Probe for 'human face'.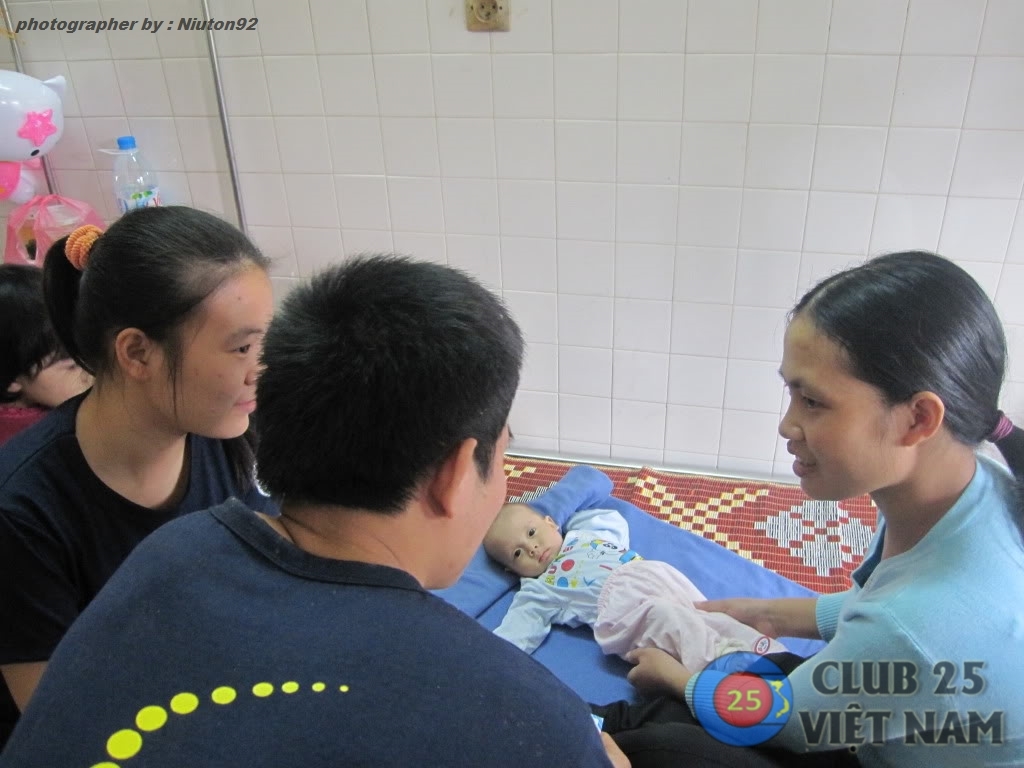
Probe result: x1=169, y1=265, x2=270, y2=437.
